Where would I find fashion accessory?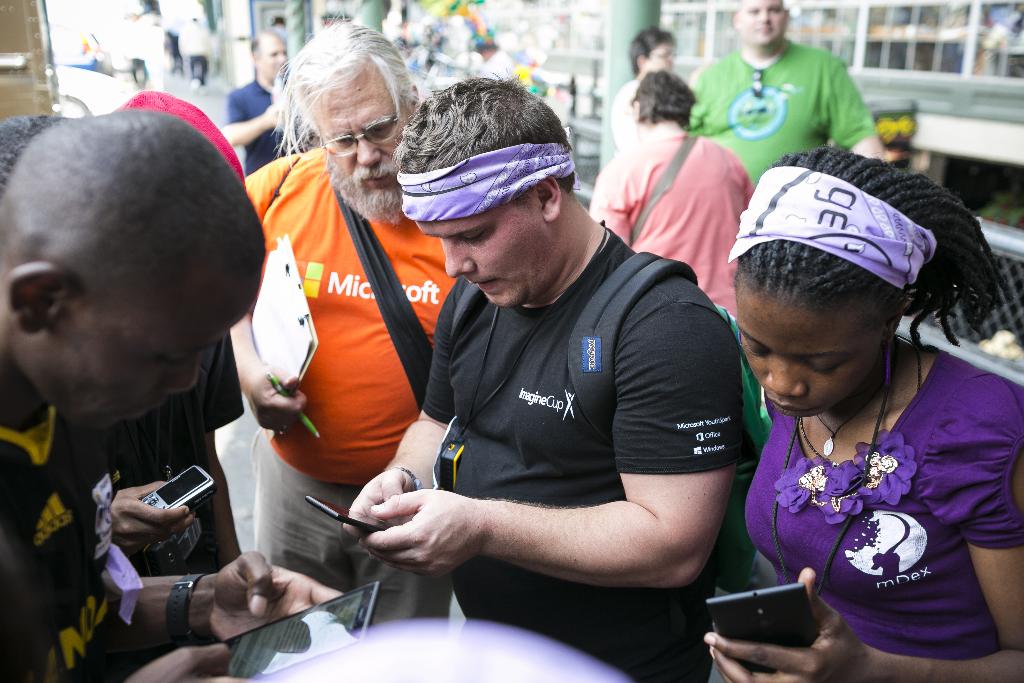
At box=[772, 352, 891, 597].
